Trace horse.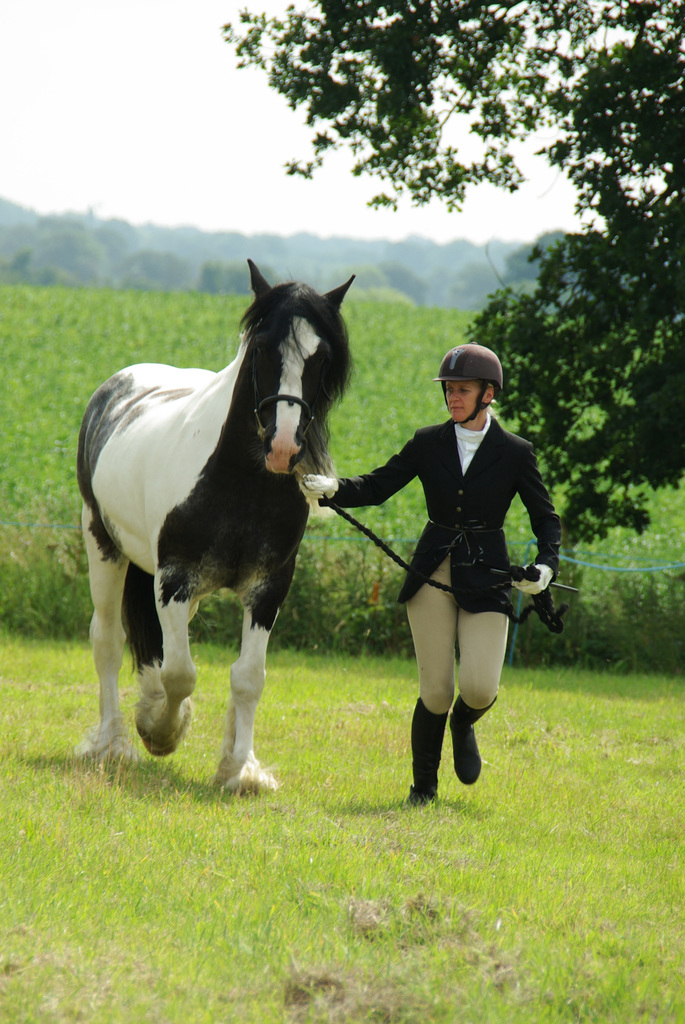
Traced to (left=78, top=260, right=358, bottom=799).
